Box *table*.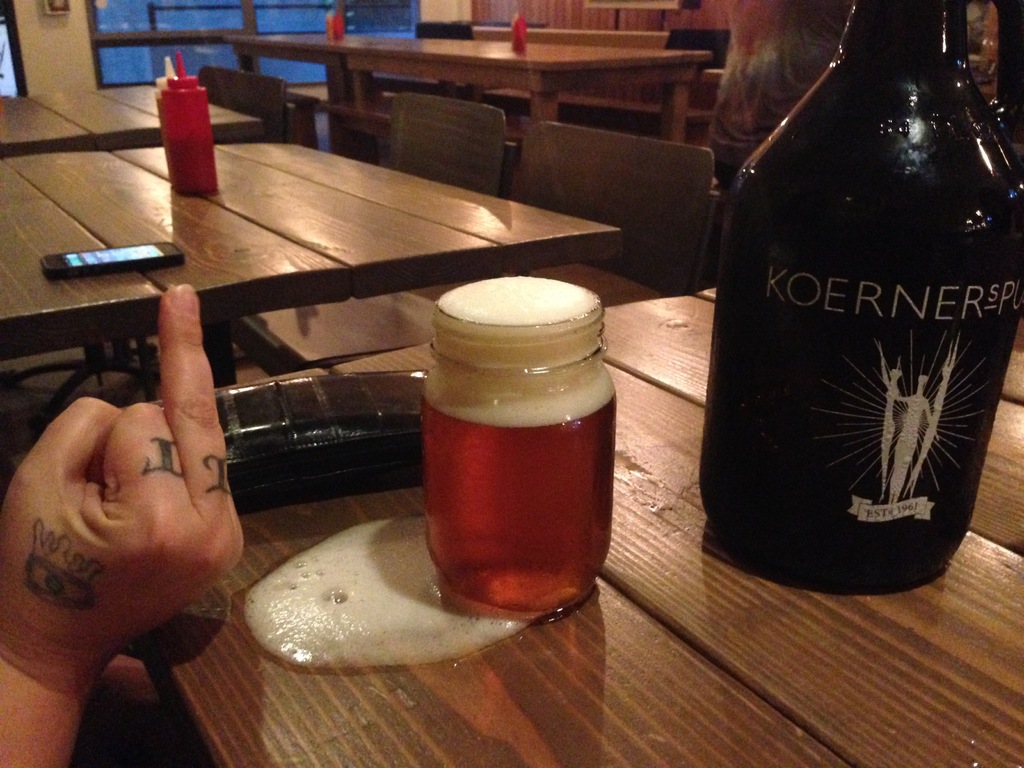
(x1=0, y1=135, x2=623, y2=441).
